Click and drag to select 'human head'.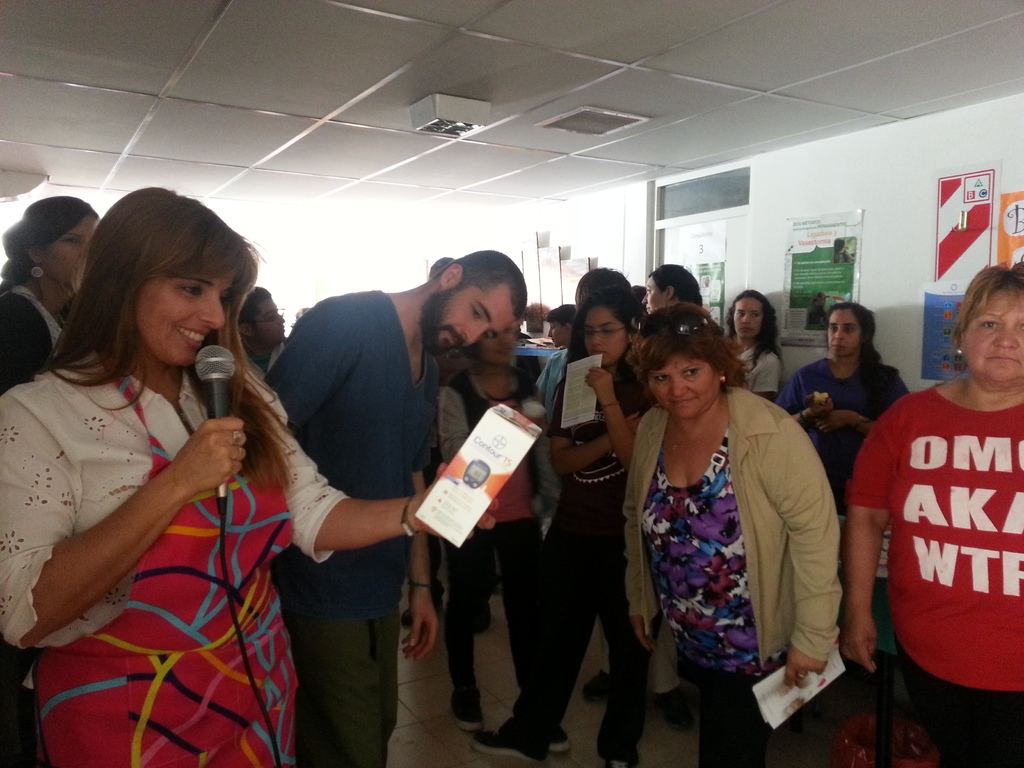
Selection: bbox(733, 289, 772, 343).
